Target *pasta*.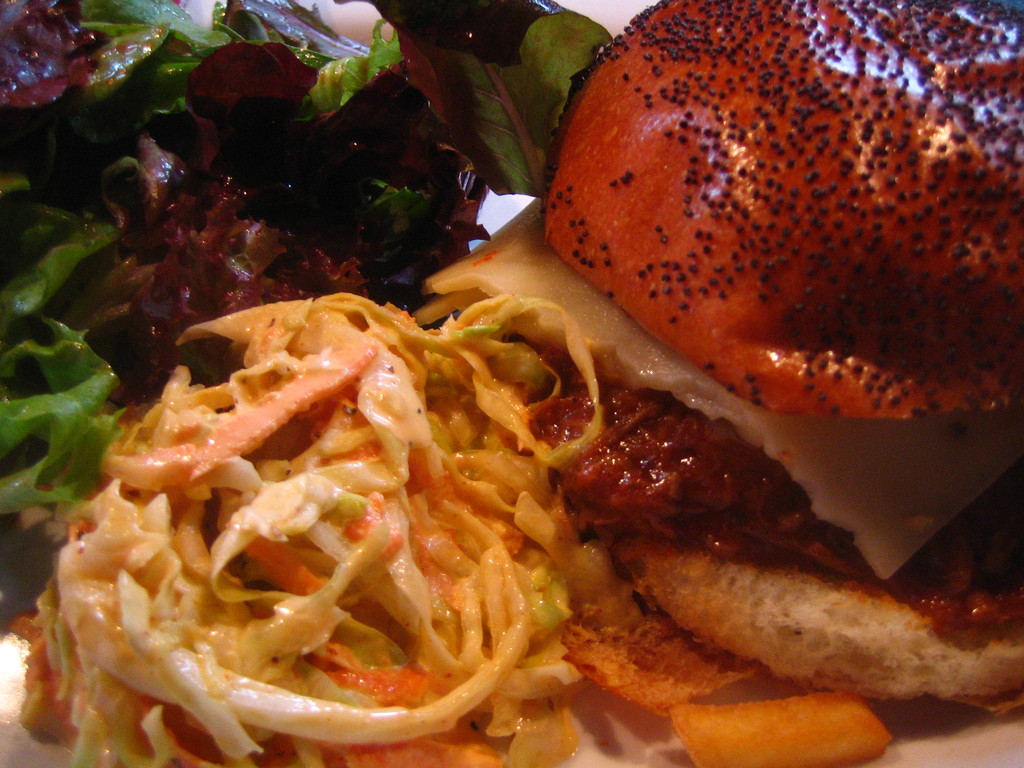
Target region: left=131, top=281, right=579, bottom=753.
